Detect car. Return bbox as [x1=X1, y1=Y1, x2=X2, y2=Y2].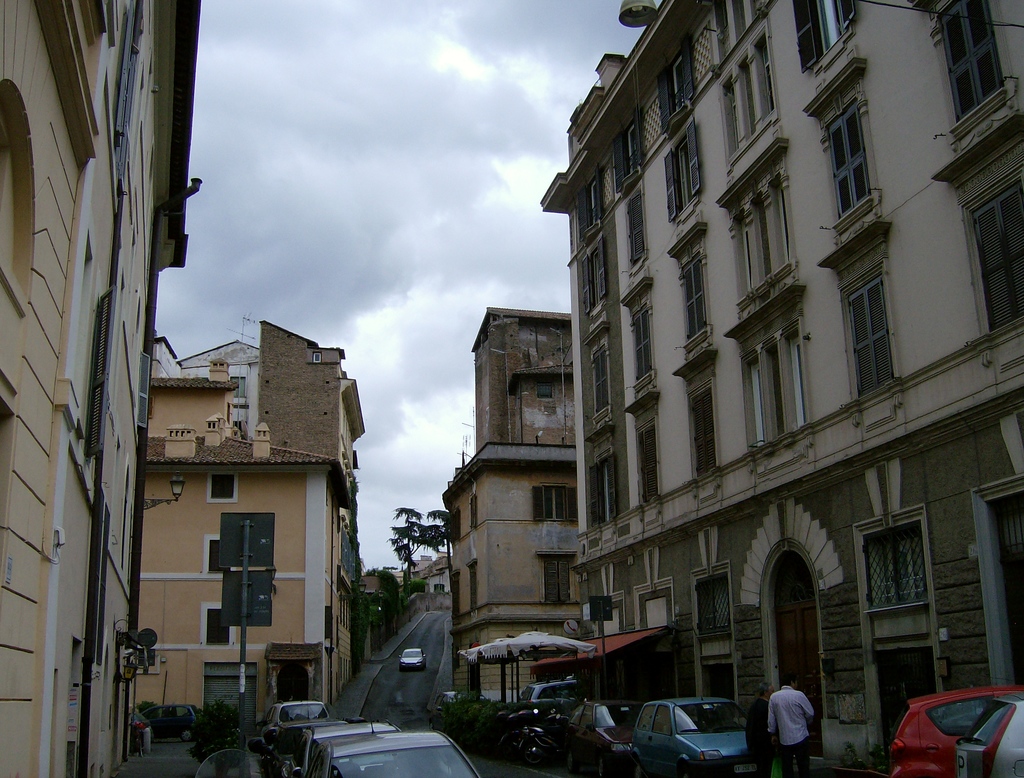
[x1=305, y1=701, x2=484, y2=777].
